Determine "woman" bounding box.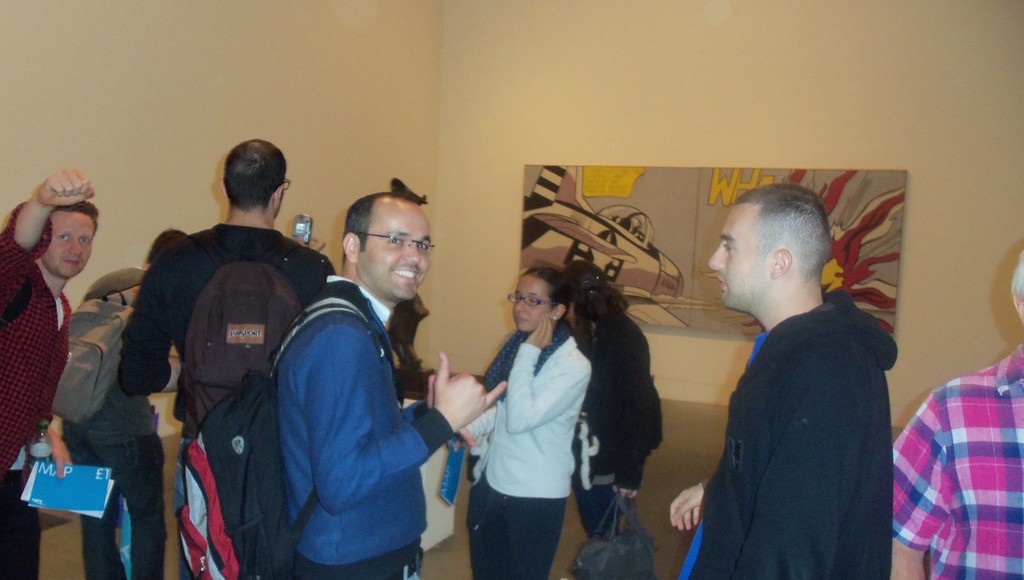
Determined: <region>460, 253, 610, 579</region>.
